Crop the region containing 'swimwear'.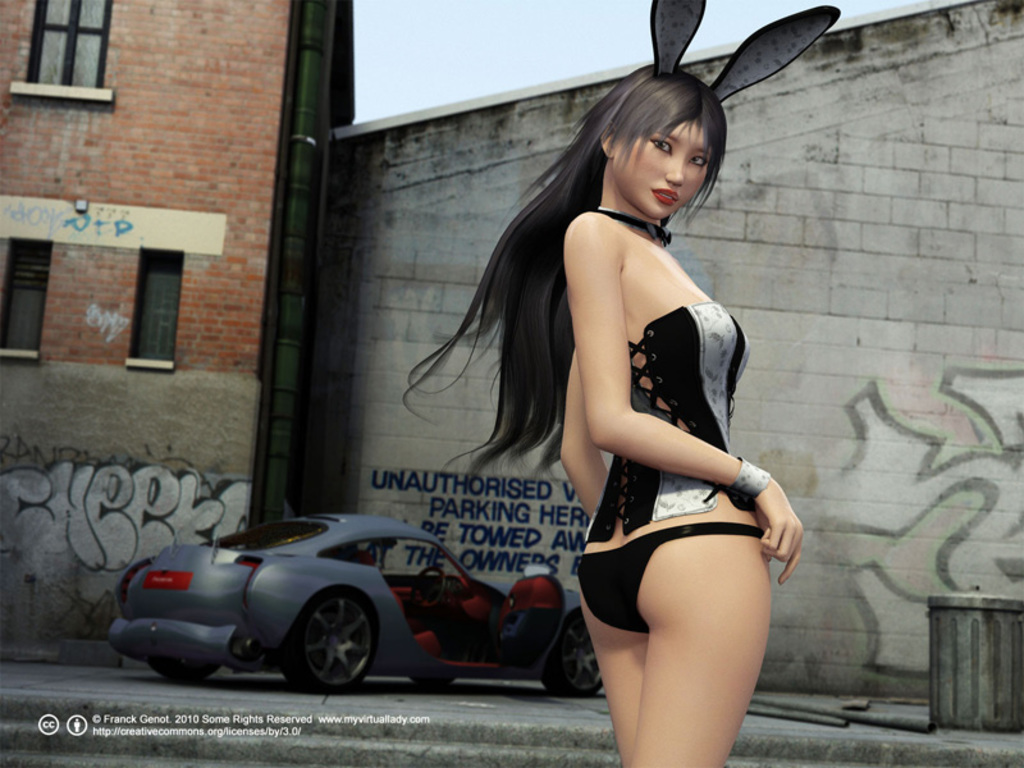
Crop region: (579,520,765,636).
